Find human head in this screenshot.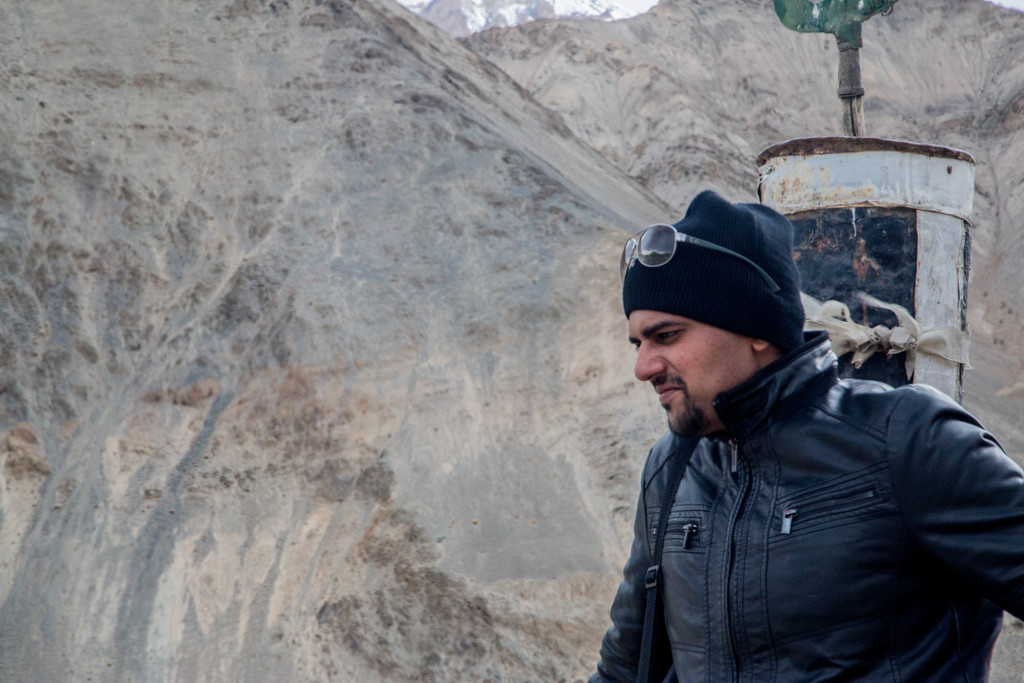
The bounding box for human head is (x1=612, y1=186, x2=808, y2=429).
